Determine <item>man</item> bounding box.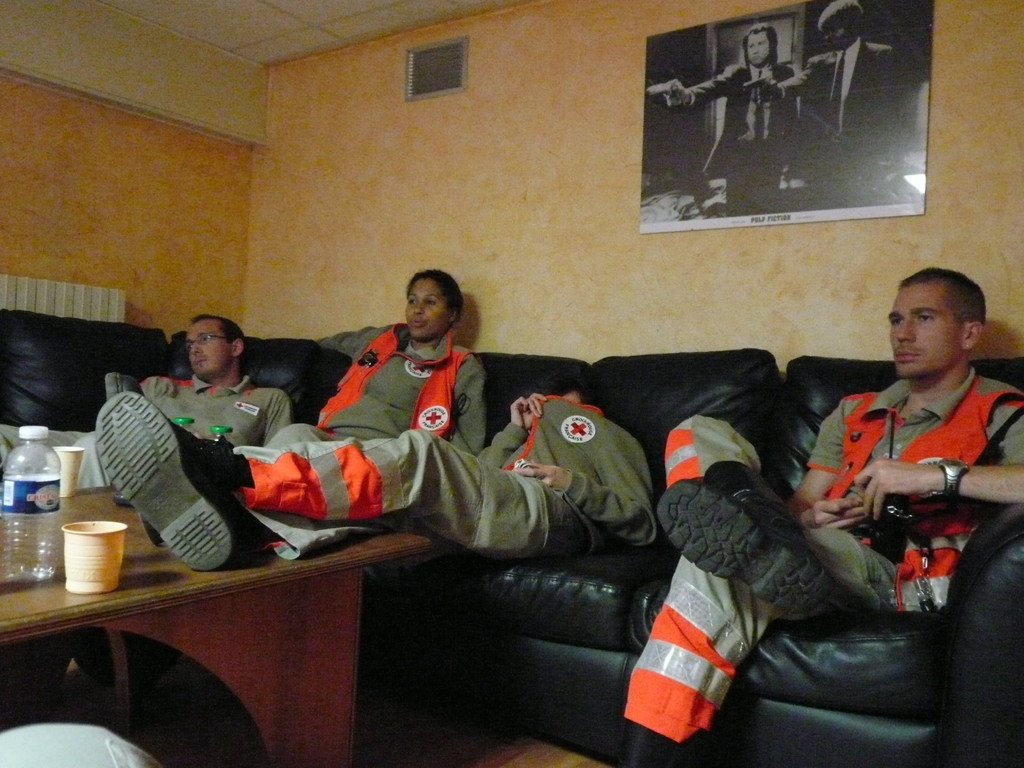
Determined: (x1=67, y1=311, x2=297, y2=490).
